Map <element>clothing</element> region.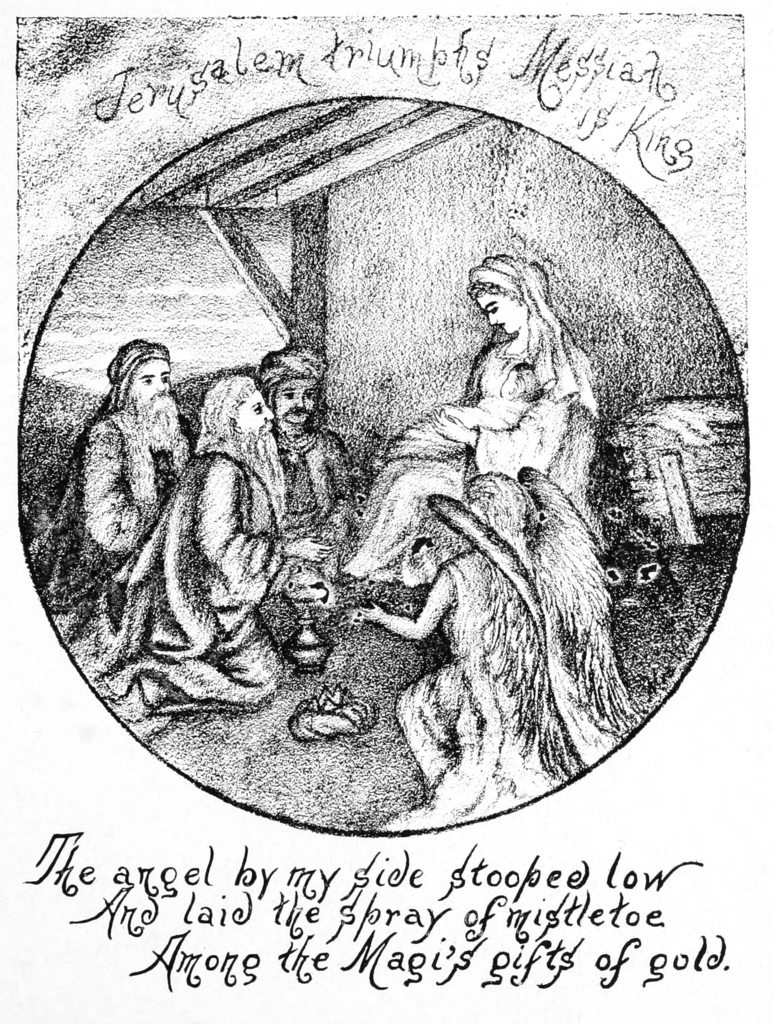
Mapped to [464,325,568,468].
